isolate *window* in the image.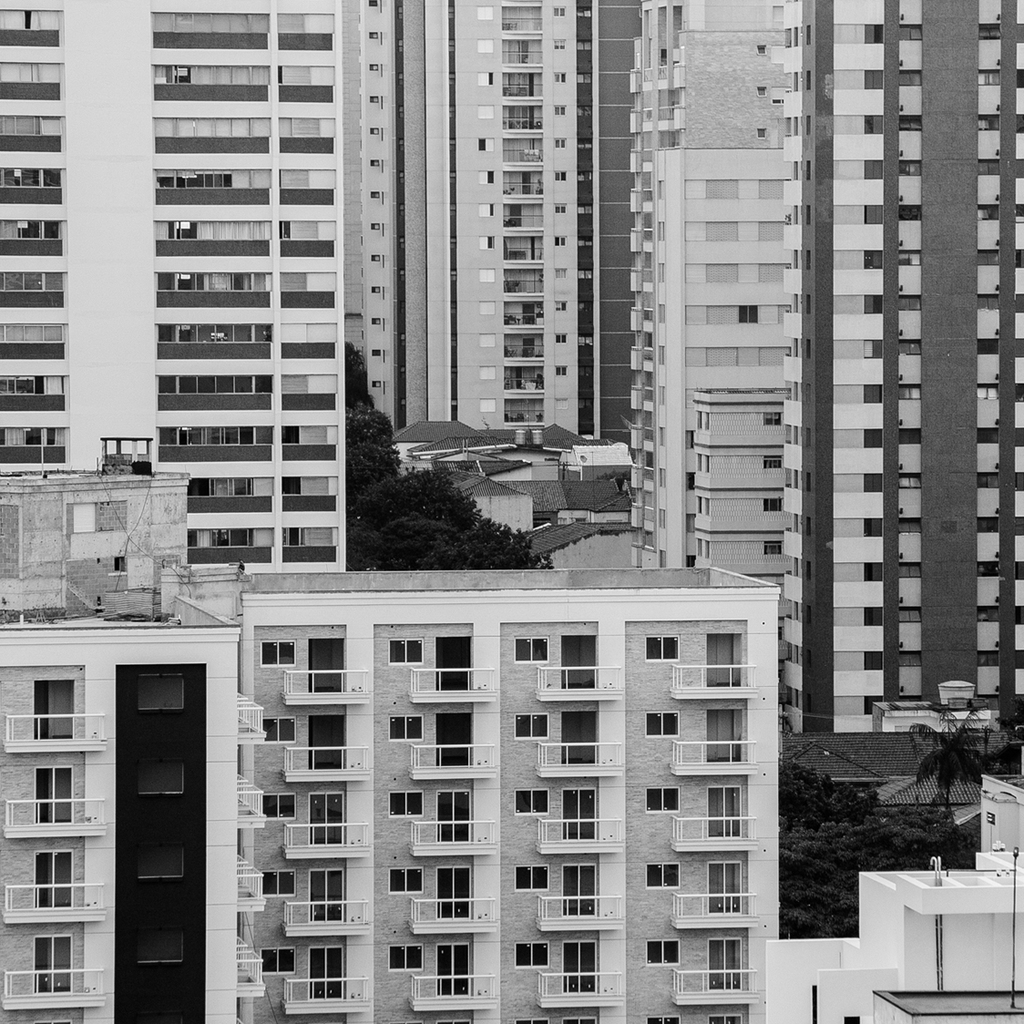
Isolated region: locate(650, 1012, 684, 1023).
